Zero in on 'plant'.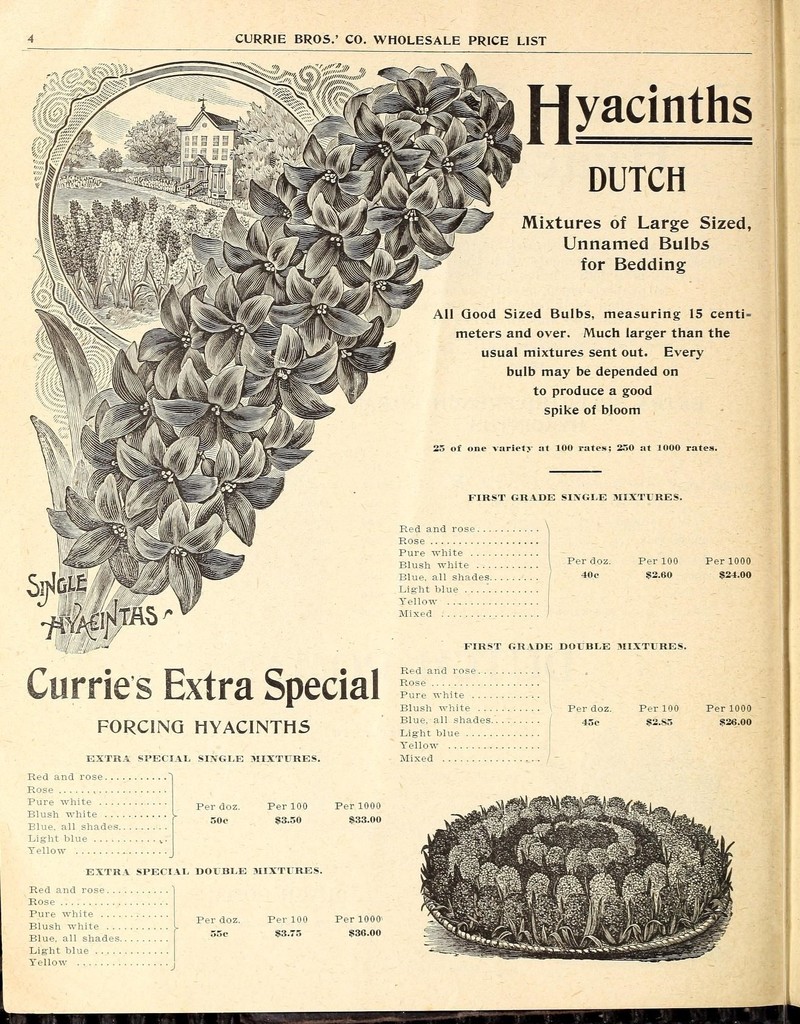
Zeroed in: box=[417, 783, 735, 943].
